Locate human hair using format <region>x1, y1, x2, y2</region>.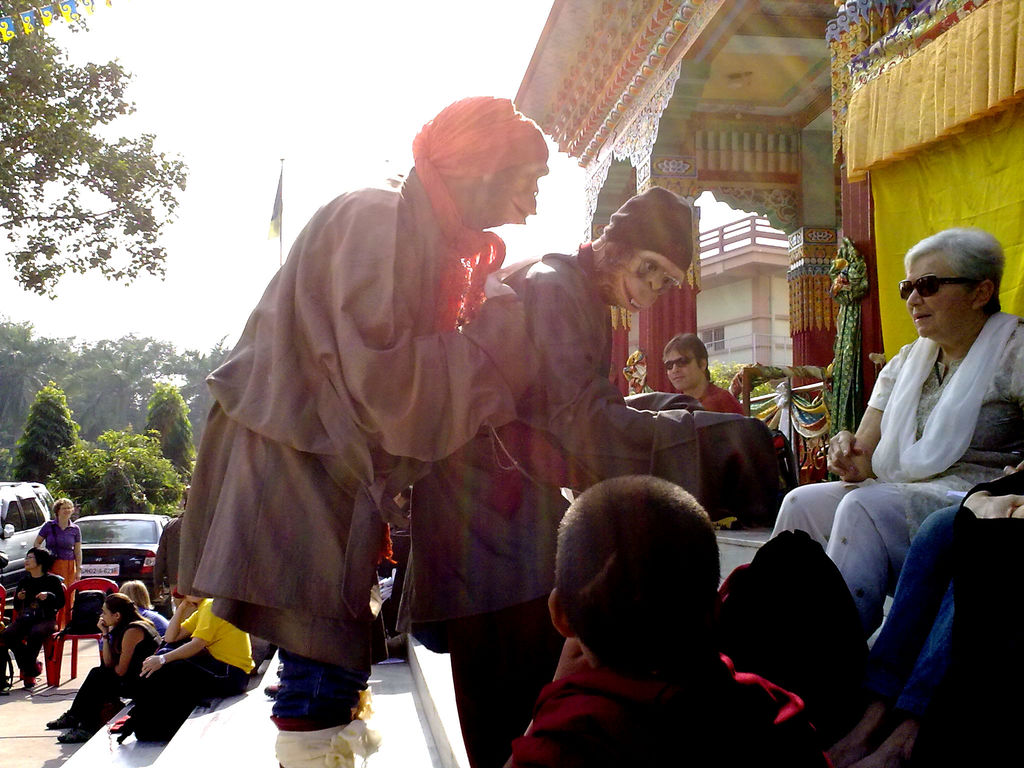
<region>50, 495, 74, 512</region>.
